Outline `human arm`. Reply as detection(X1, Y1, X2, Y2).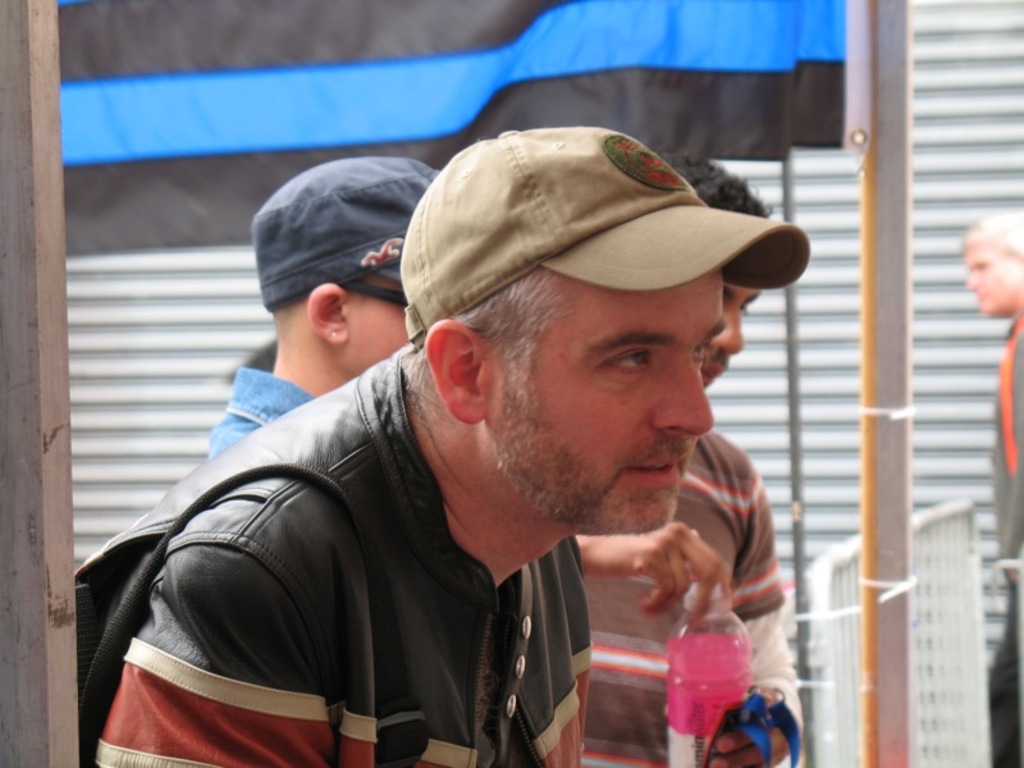
detection(95, 541, 332, 767).
